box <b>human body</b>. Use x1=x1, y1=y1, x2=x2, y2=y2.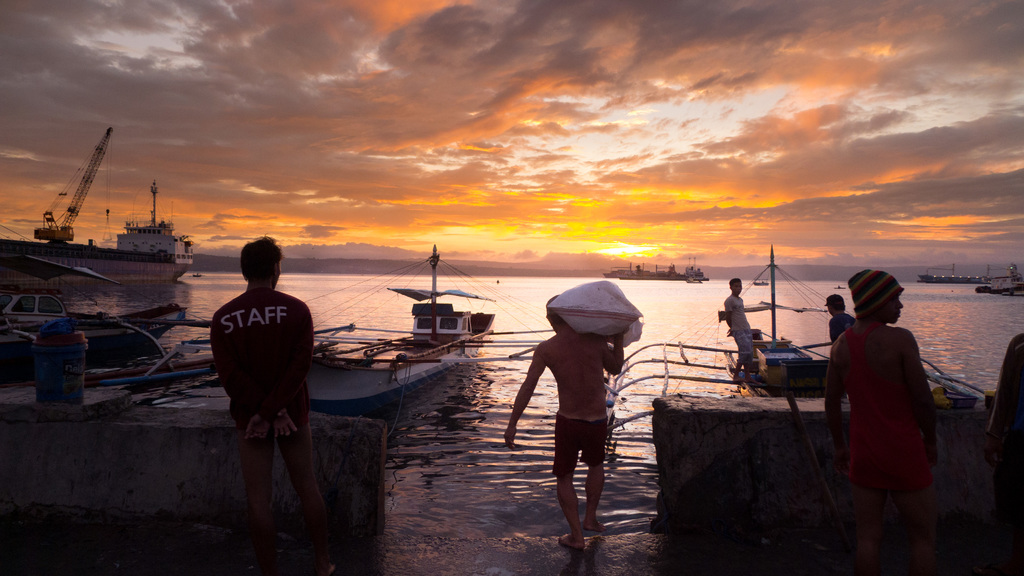
x1=820, y1=292, x2=851, y2=342.
